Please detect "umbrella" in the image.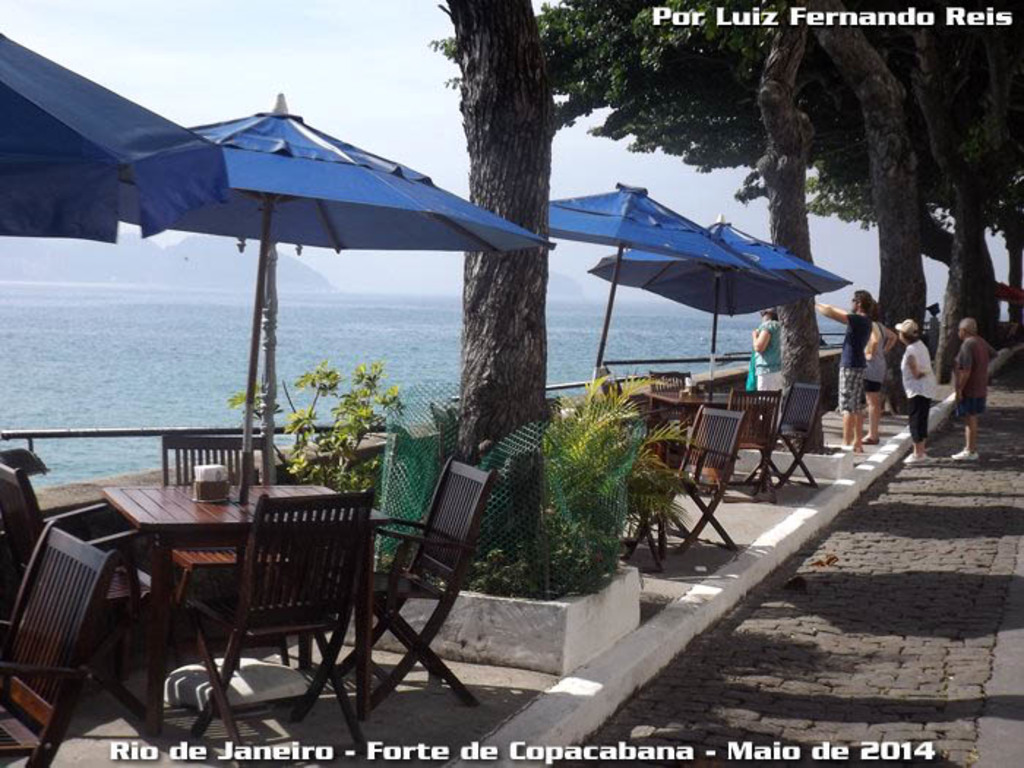
detection(546, 180, 784, 413).
